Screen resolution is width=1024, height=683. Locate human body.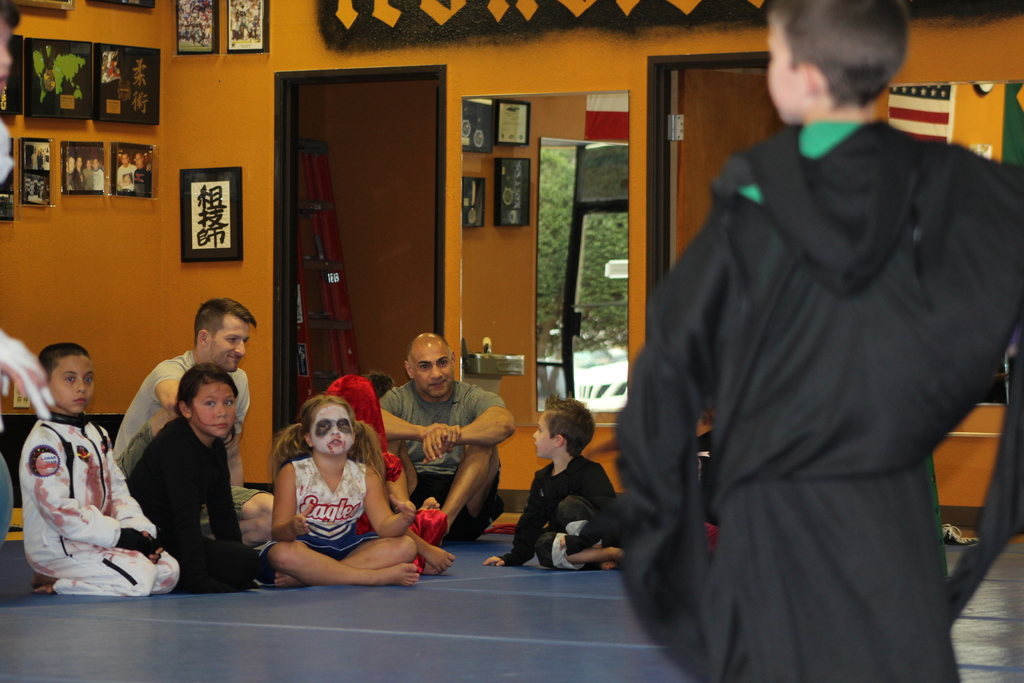
(125, 409, 259, 593).
